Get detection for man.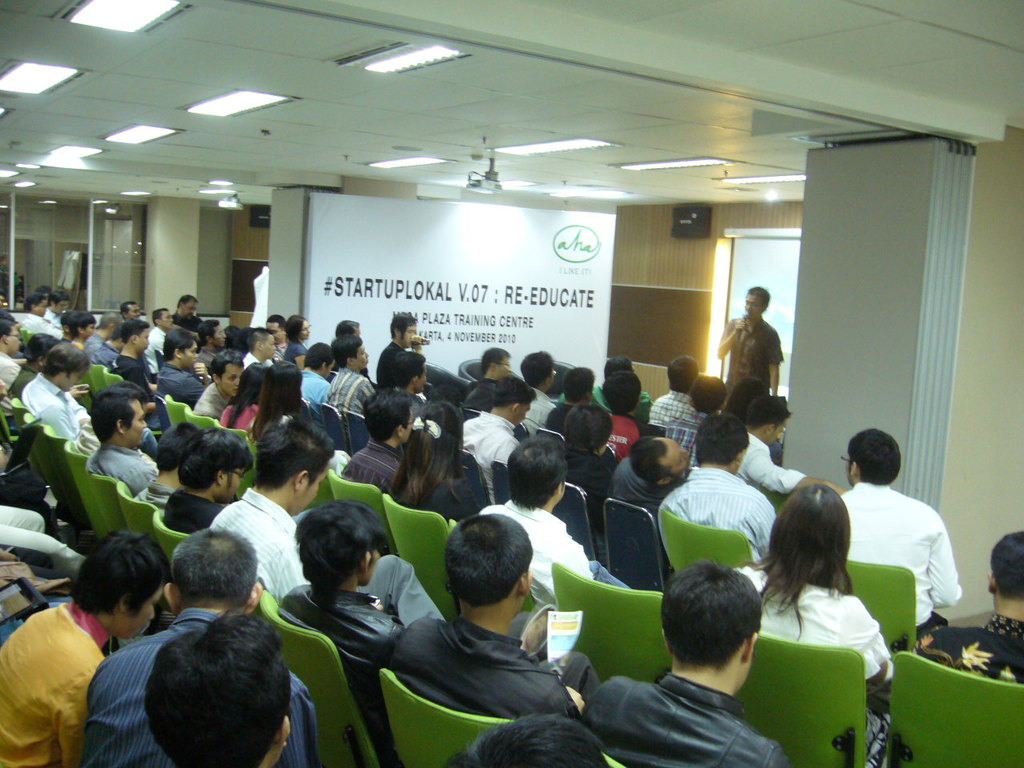
Detection: l=395, t=351, r=430, b=398.
